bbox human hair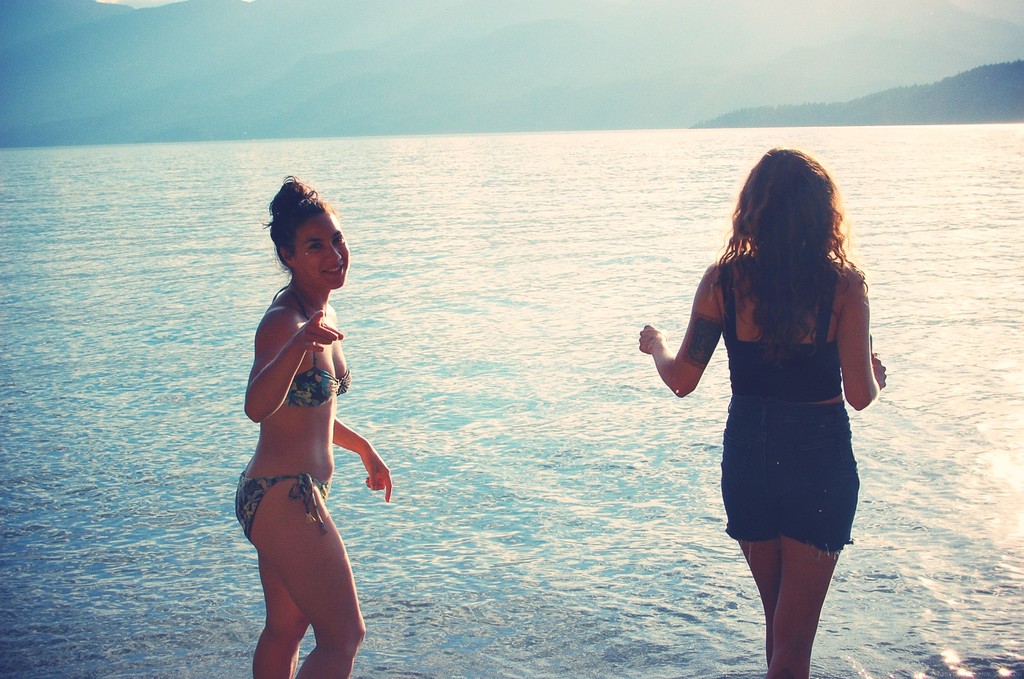
260:171:339:275
